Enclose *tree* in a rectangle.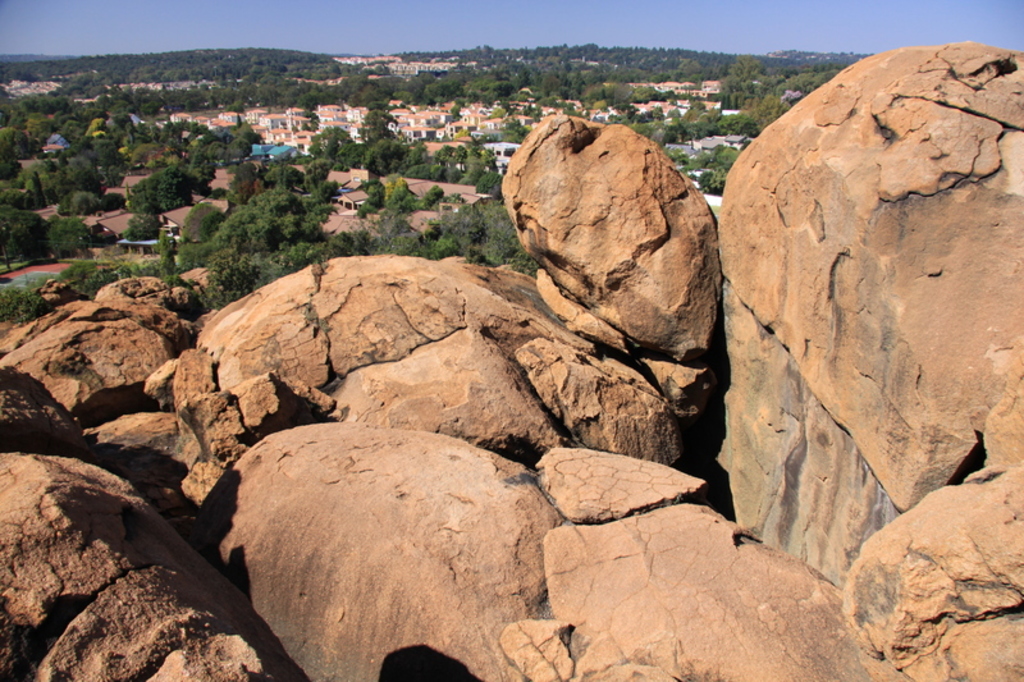
bbox(133, 87, 161, 116).
